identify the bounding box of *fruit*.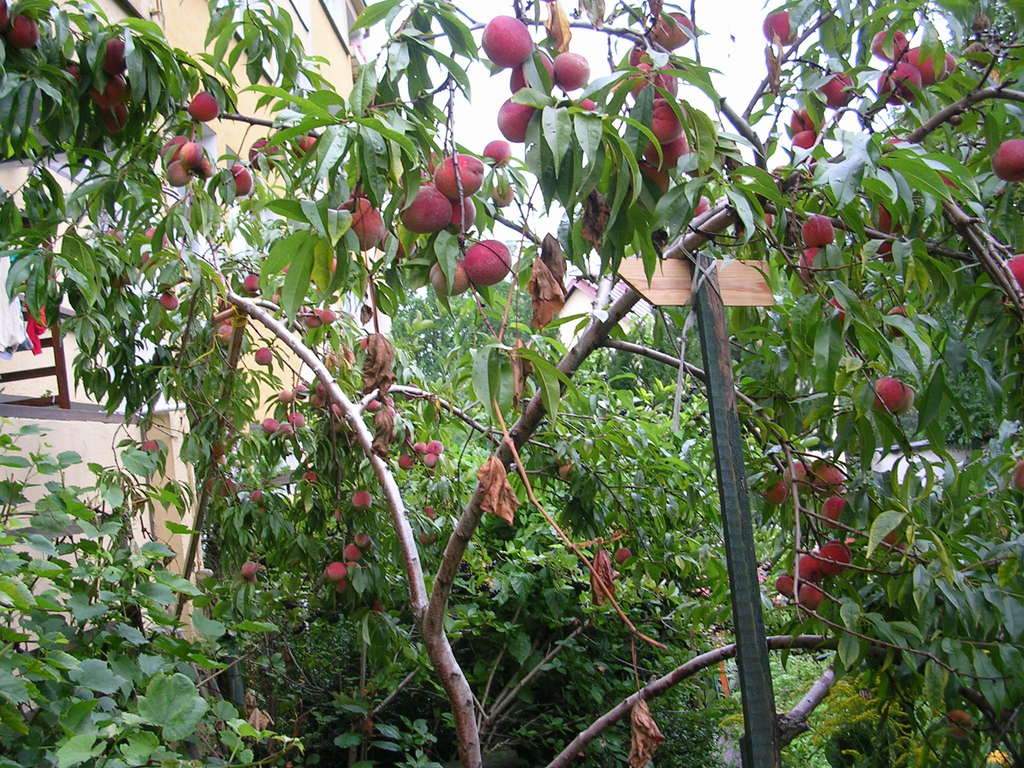
left=1008, top=256, right=1023, bottom=285.
